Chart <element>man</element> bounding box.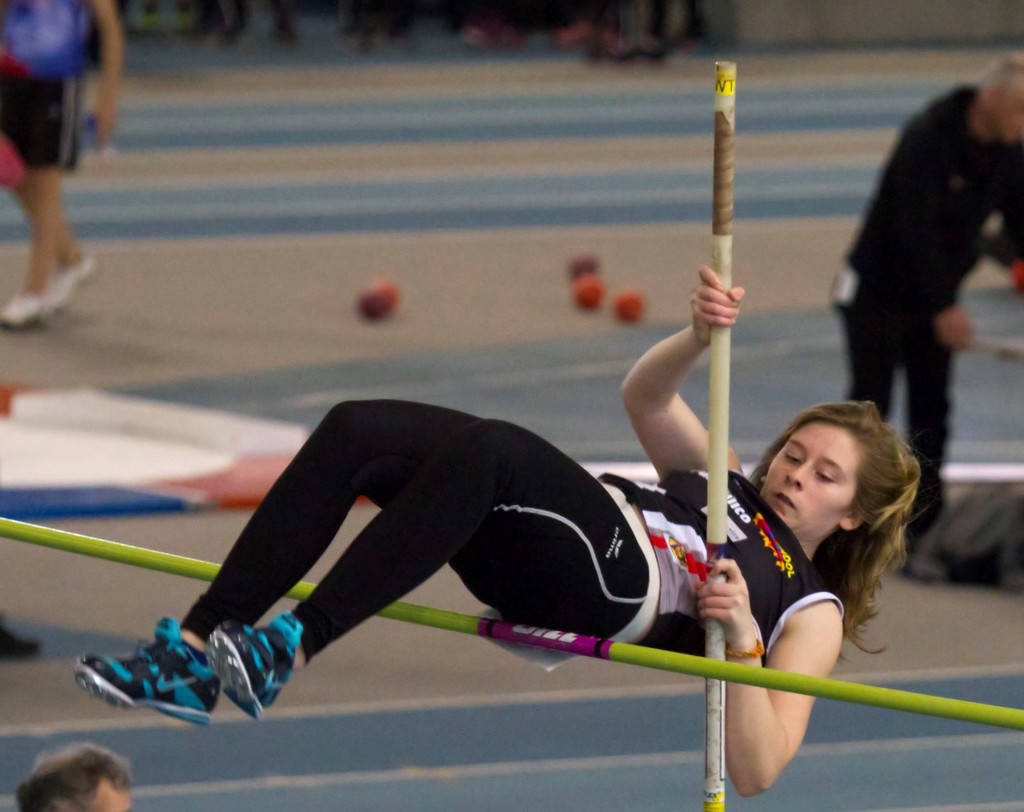
Charted: detection(820, 63, 1019, 486).
